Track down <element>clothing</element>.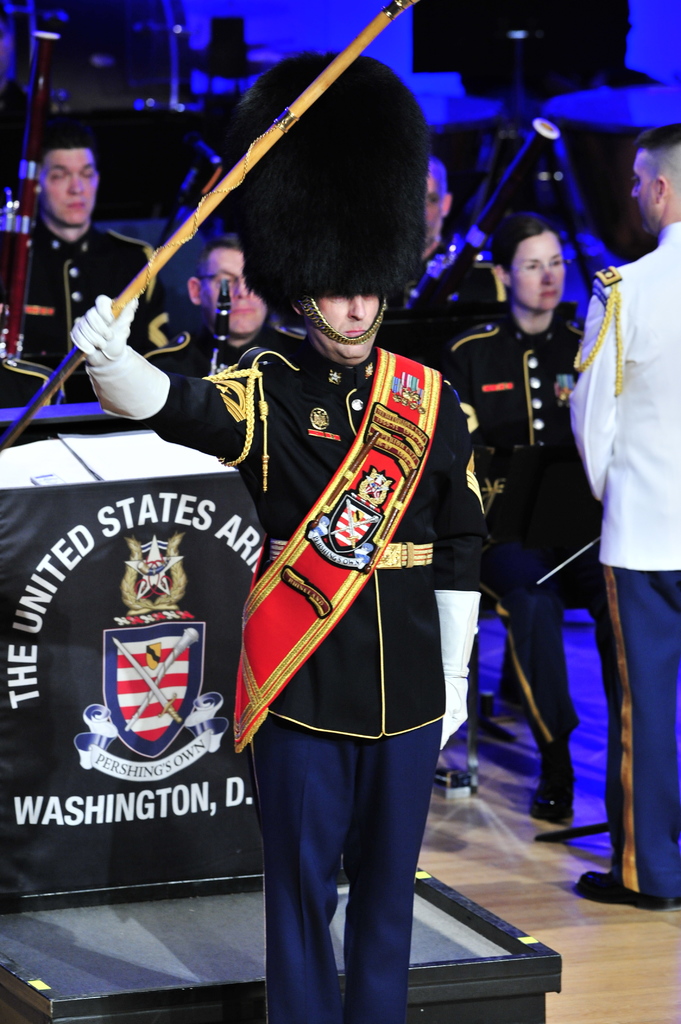
Tracked to x1=449 y1=300 x2=601 y2=753.
